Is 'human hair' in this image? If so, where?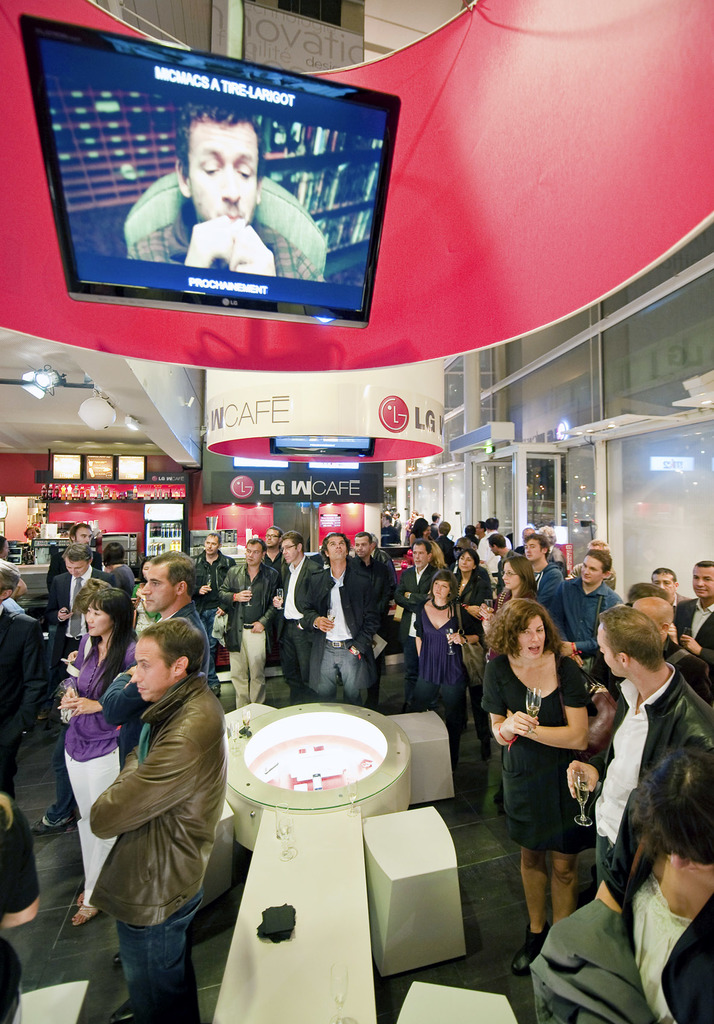
Yes, at detection(626, 744, 713, 877).
